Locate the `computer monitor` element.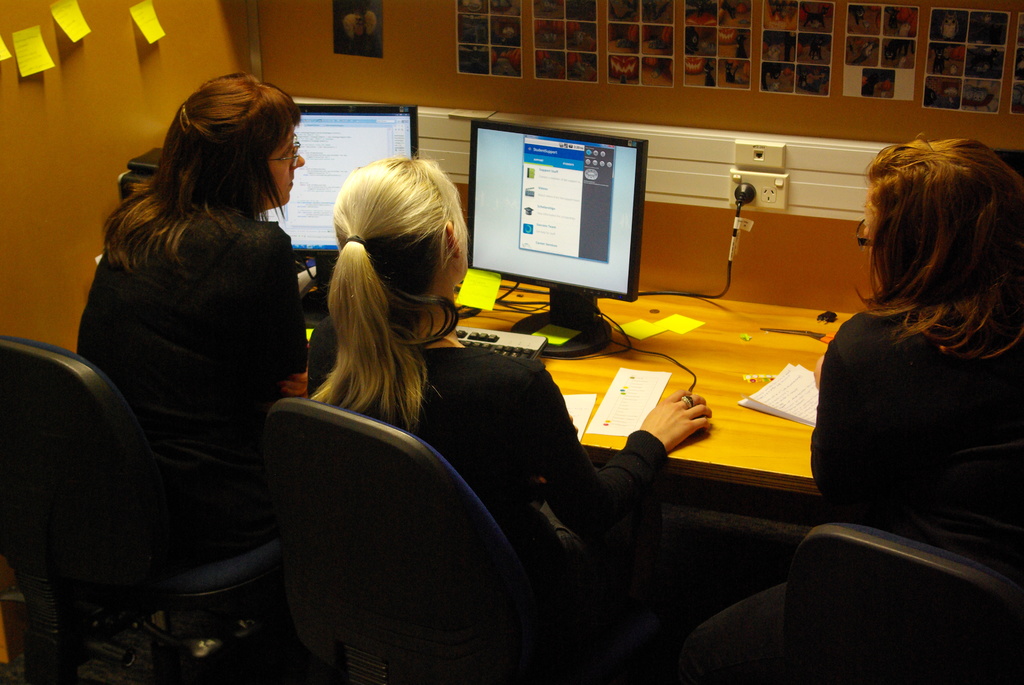
Element bbox: Rect(253, 100, 423, 315).
